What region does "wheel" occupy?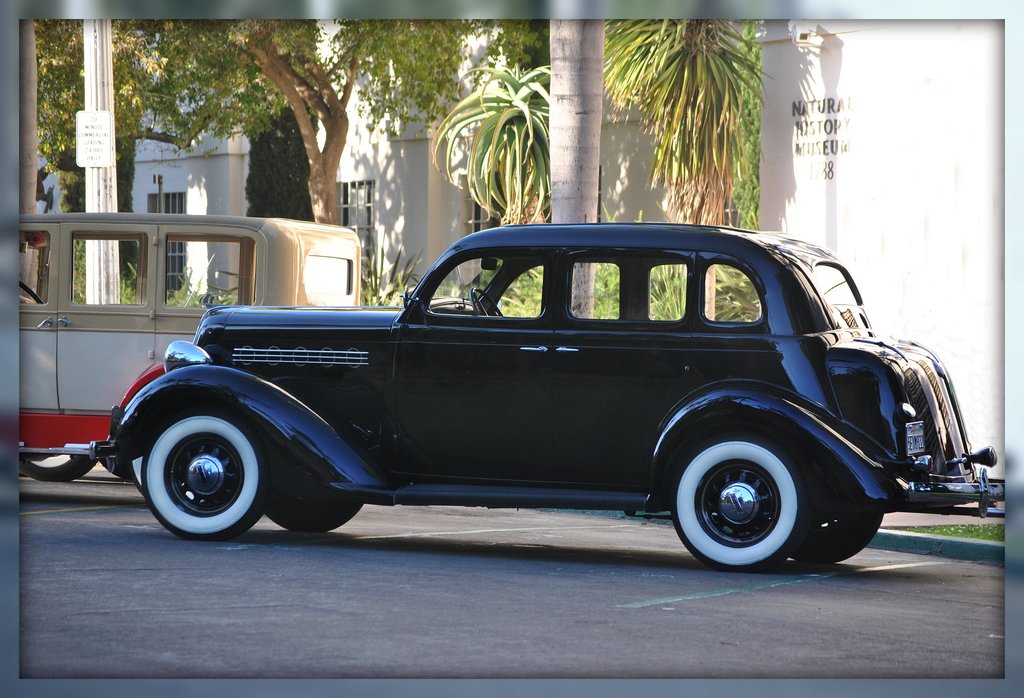
266, 479, 362, 534.
